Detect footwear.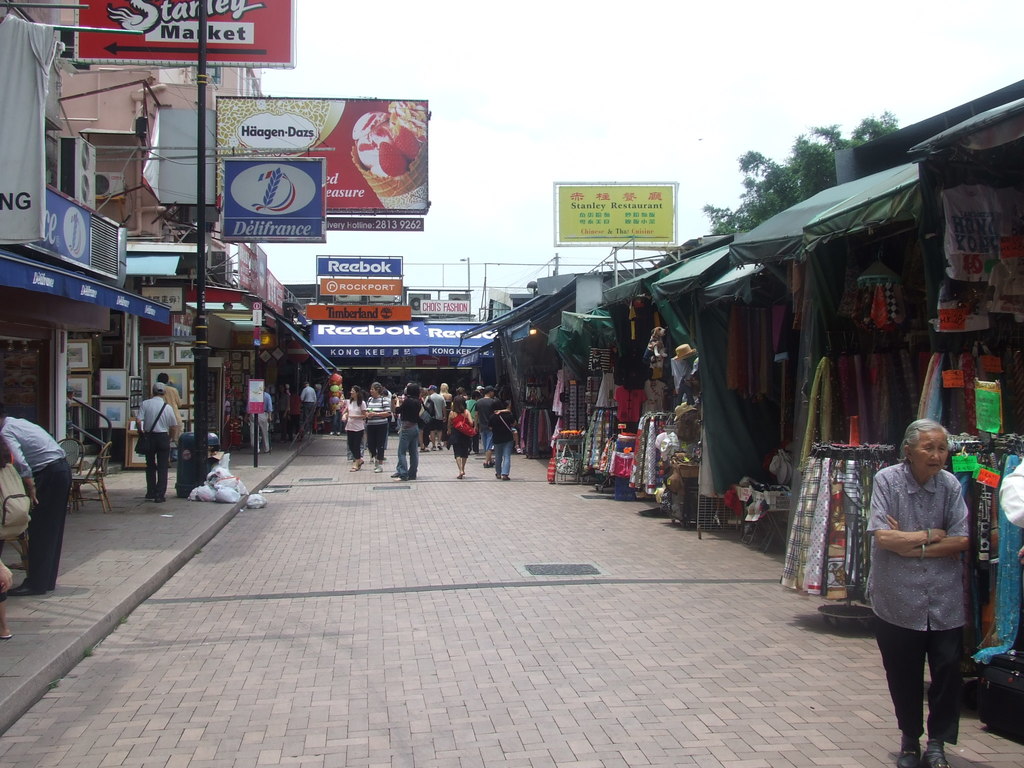
Detected at {"x1": 155, "y1": 498, "x2": 170, "y2": 504}.
